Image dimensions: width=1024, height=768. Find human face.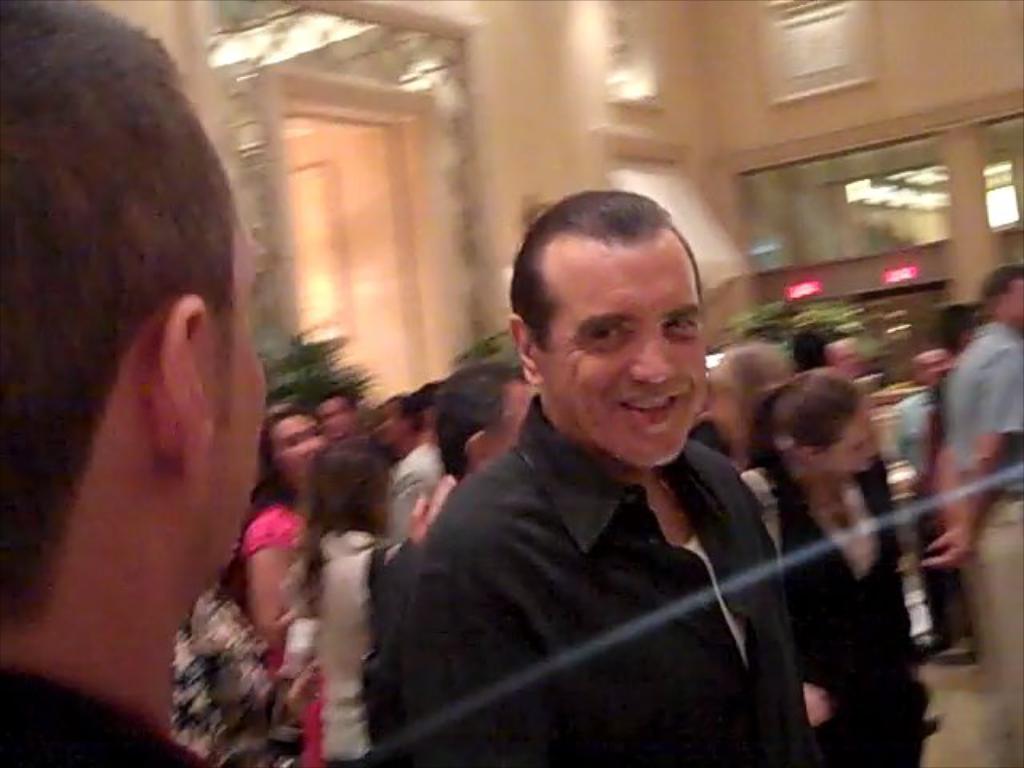
select_region(270, 414, 325, 482).
